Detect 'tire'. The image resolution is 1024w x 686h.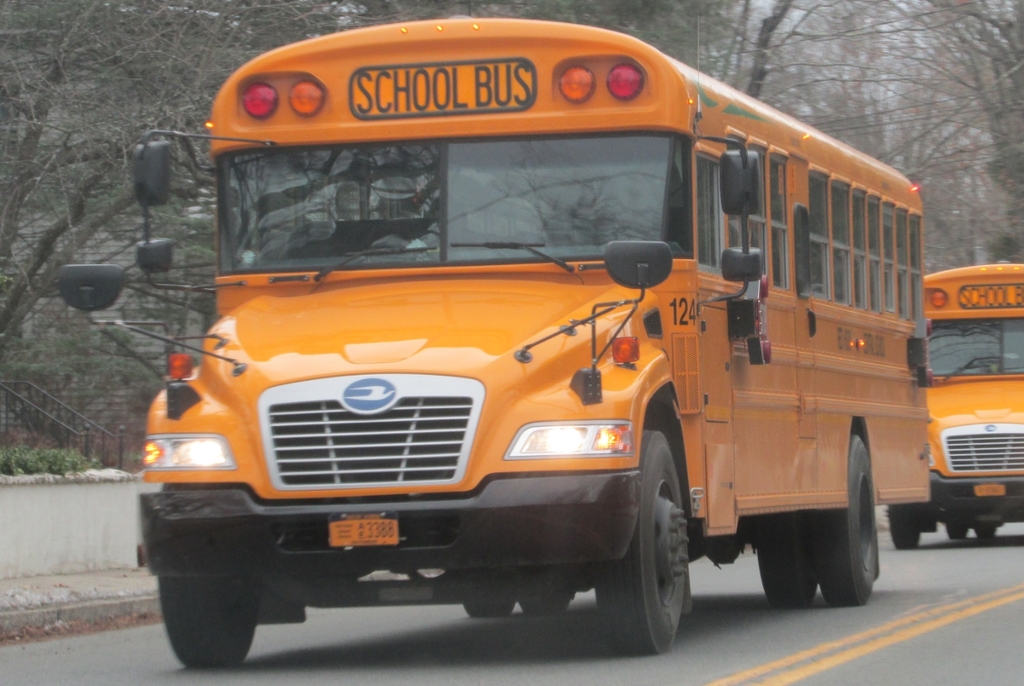
locate(977, 512, 1002, 542).
